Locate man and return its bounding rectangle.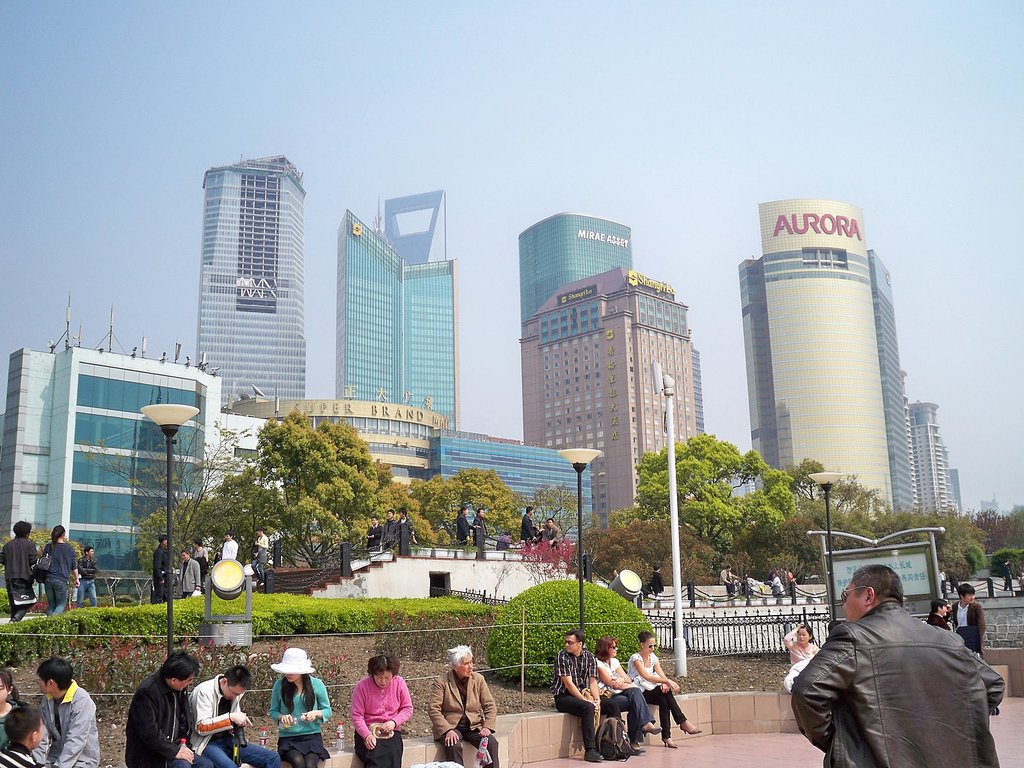
522 506 535 545.
